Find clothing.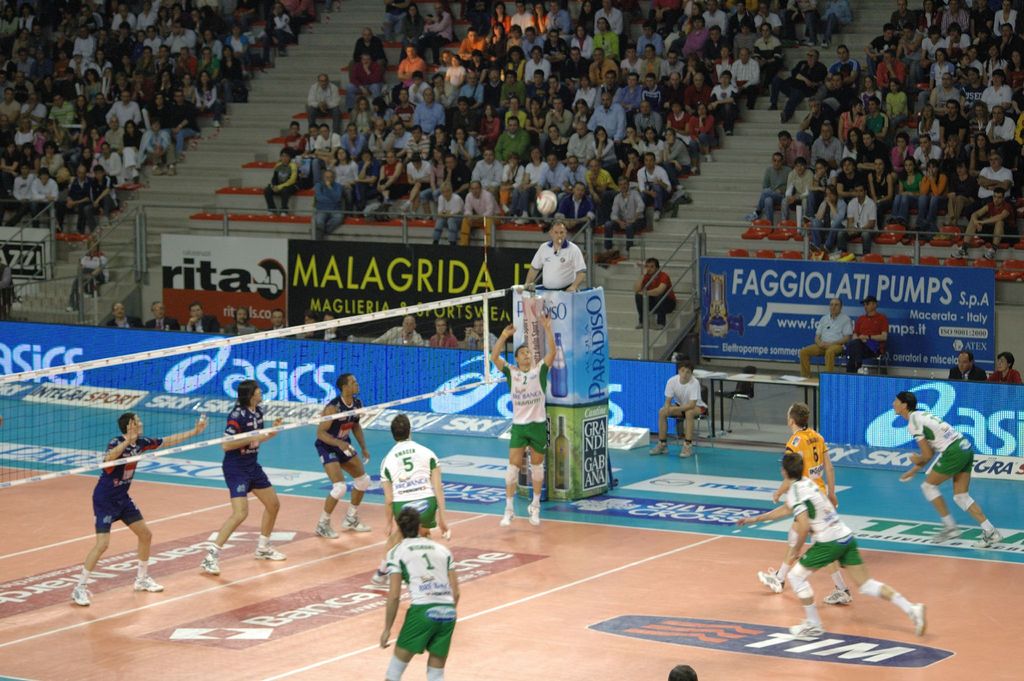
left=500, top=359, right=552, bottom=516.
